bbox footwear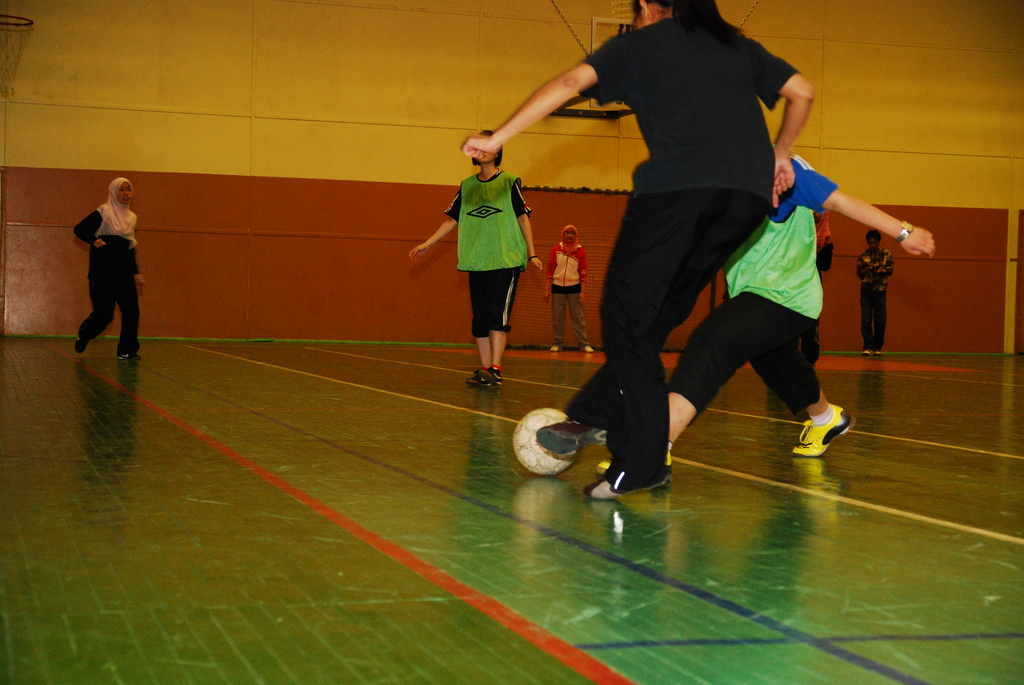
<box>545,407,614,468</box>
